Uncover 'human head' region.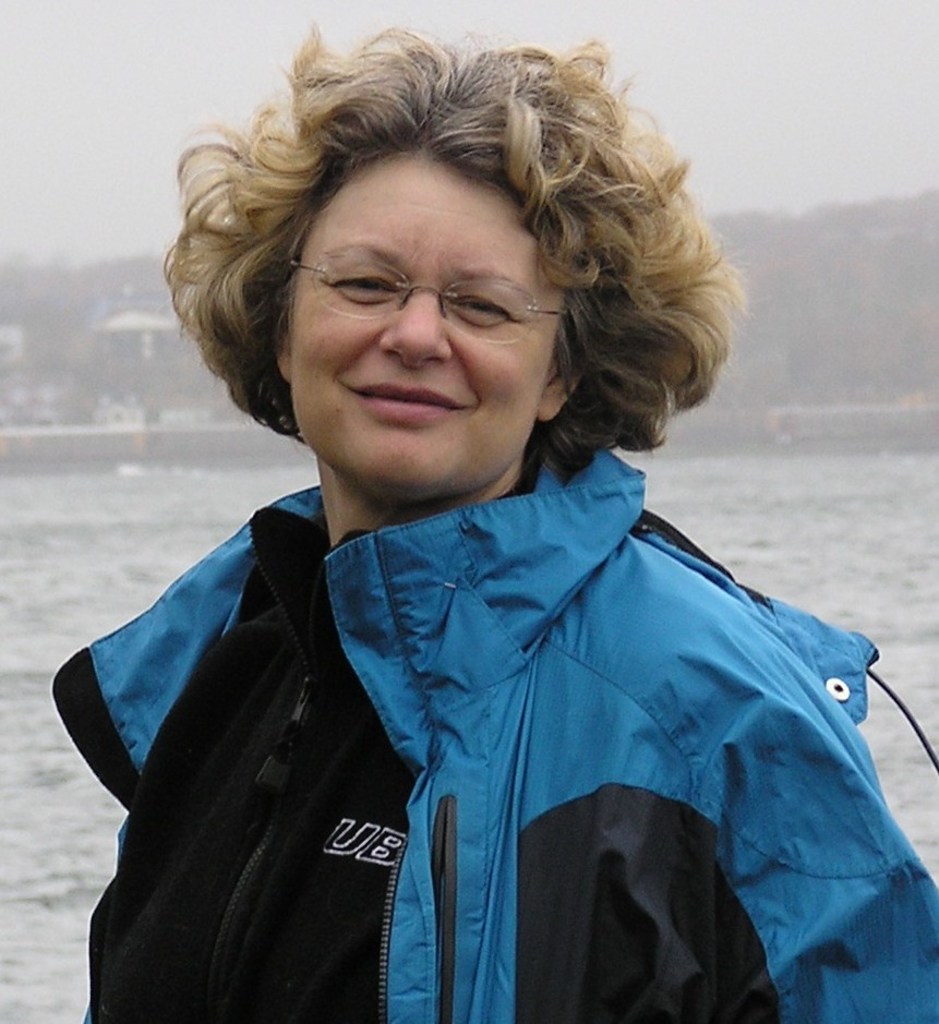
Uncovered: BBox(165, 32, 708, 479).
